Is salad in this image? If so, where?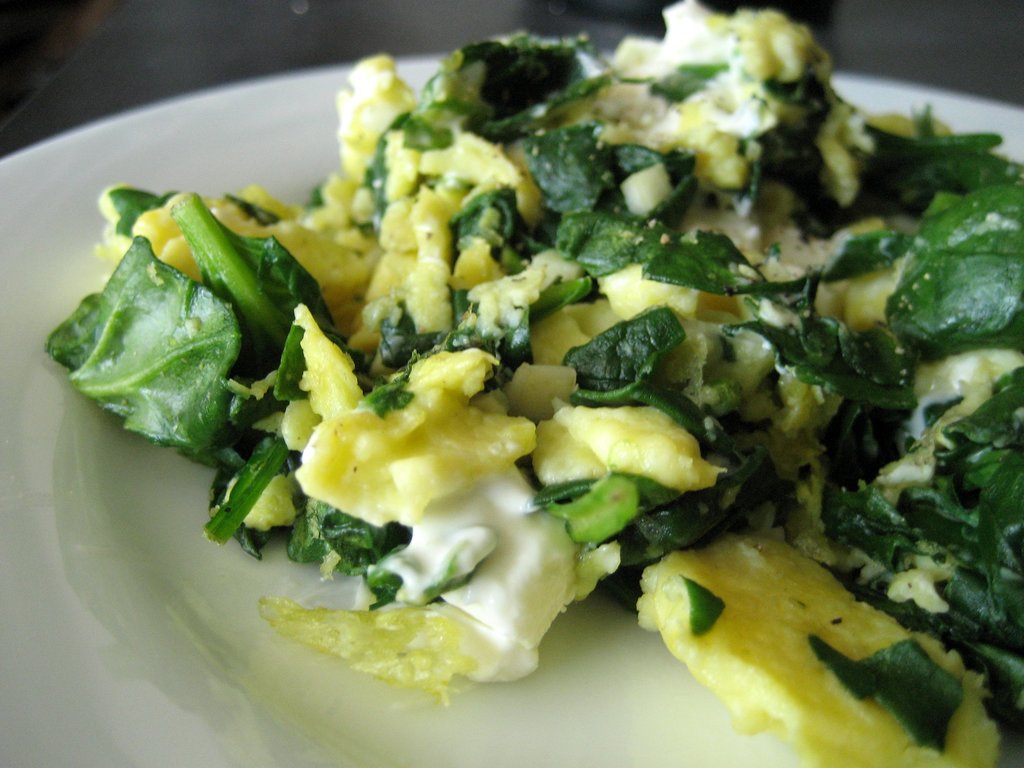
Yes, at 40/15/1023/739.
